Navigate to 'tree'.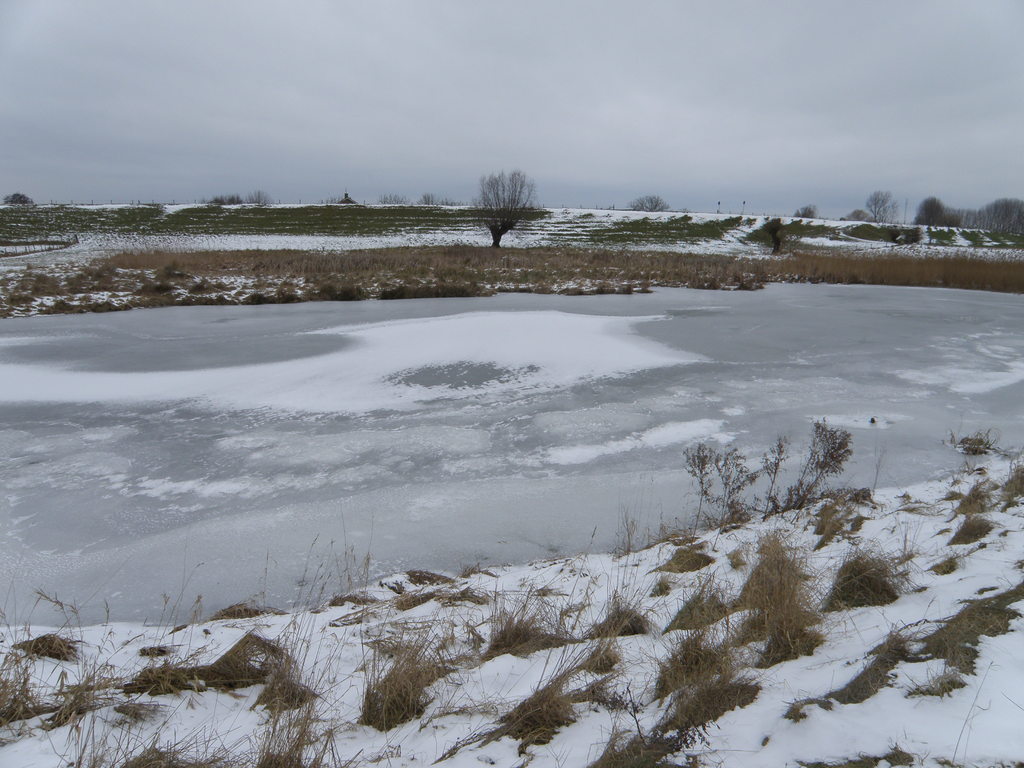
Navigation target: locate(794, 202, 823, 221).
